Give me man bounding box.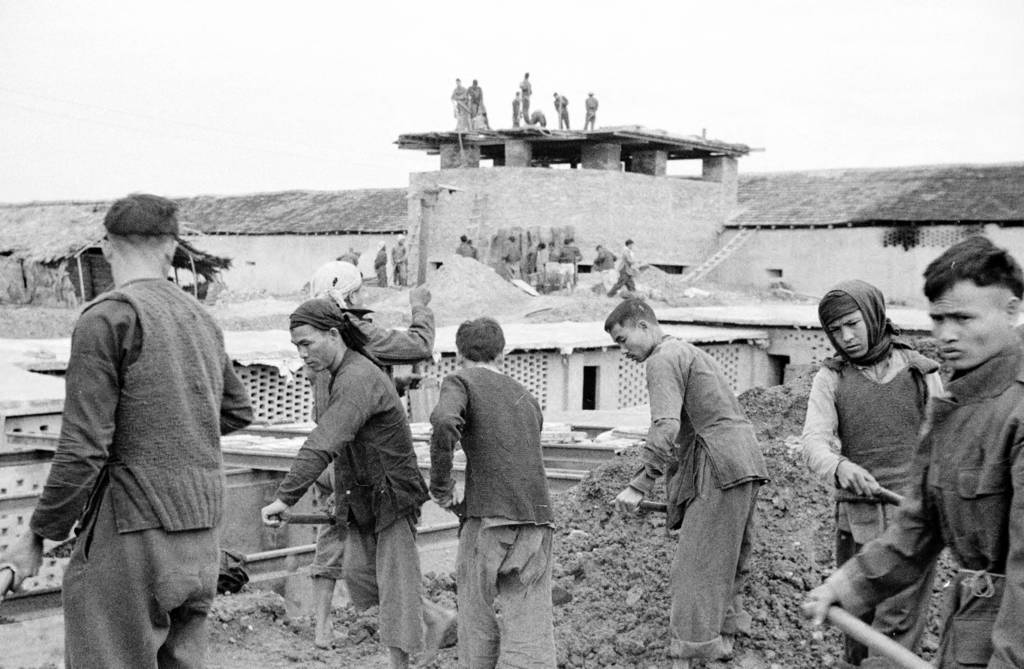
pyautogui.locateOnScreen(247, 286, 427, 668).
